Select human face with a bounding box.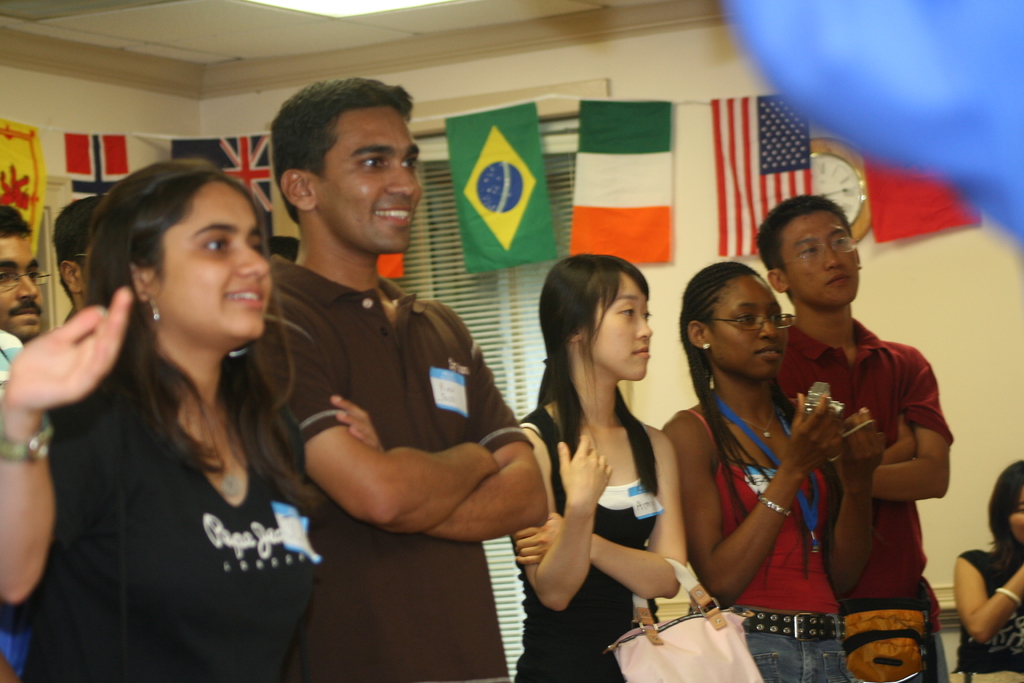
box(589, 276, 650, 382).
